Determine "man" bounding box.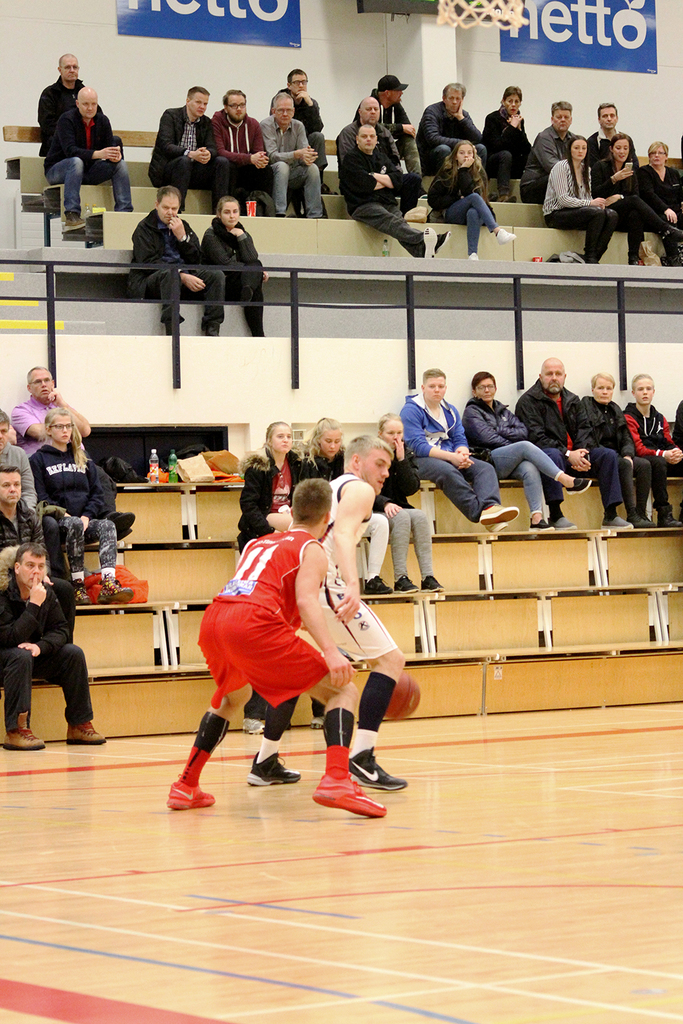
Determined: [x1=38, y1=55, x2=85, y2=160].
